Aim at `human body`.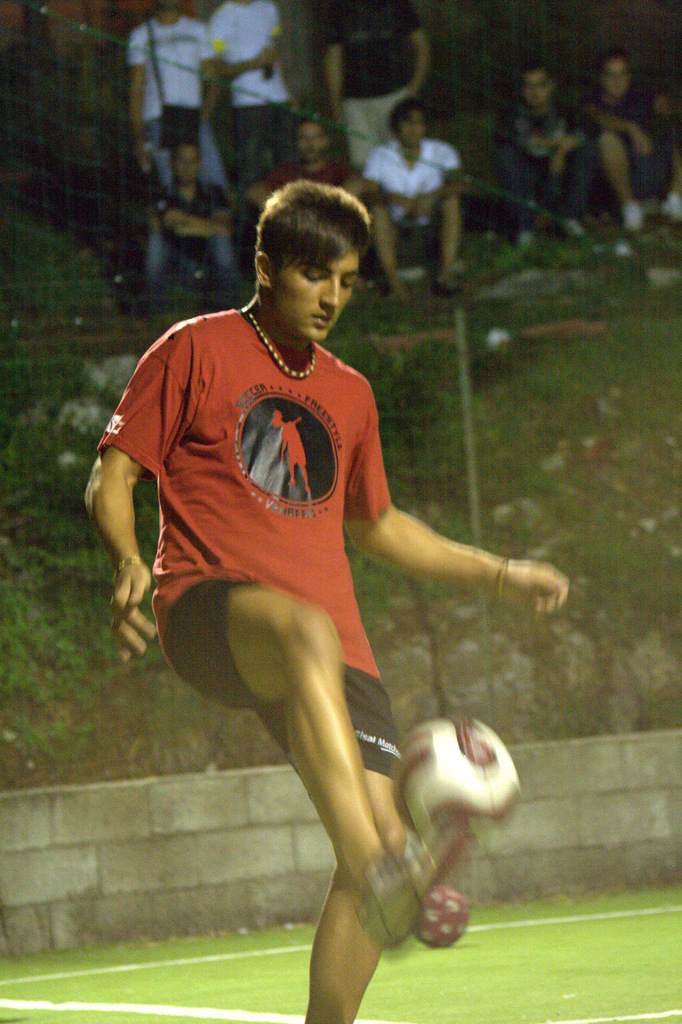
Aimed at [x1=602, y1=63, x2=681, y2=221].
